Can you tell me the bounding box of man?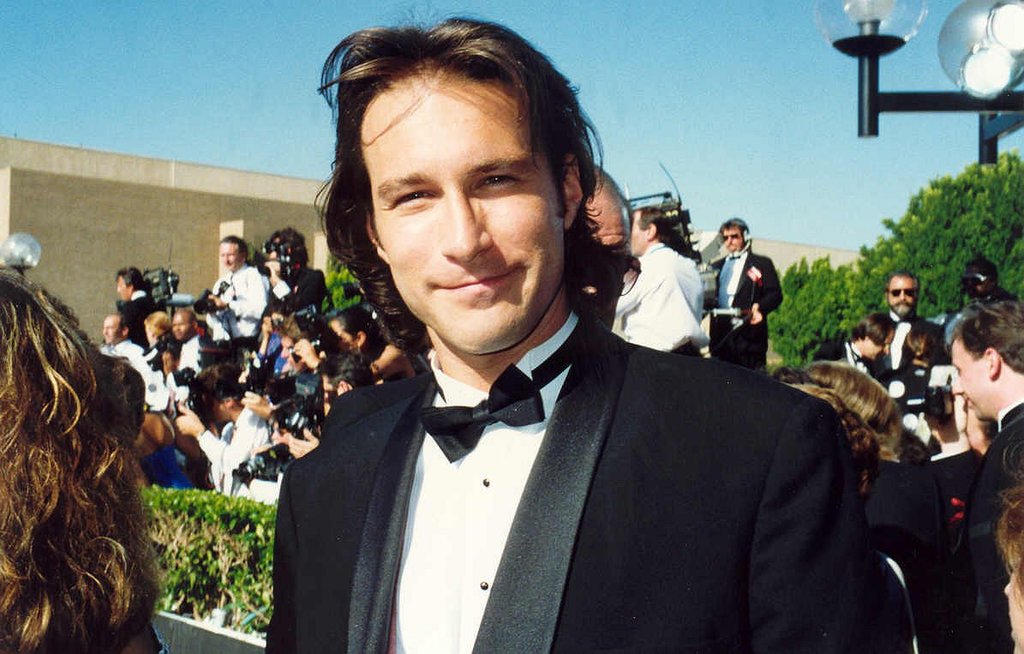
[244, 75, 878, 653].
